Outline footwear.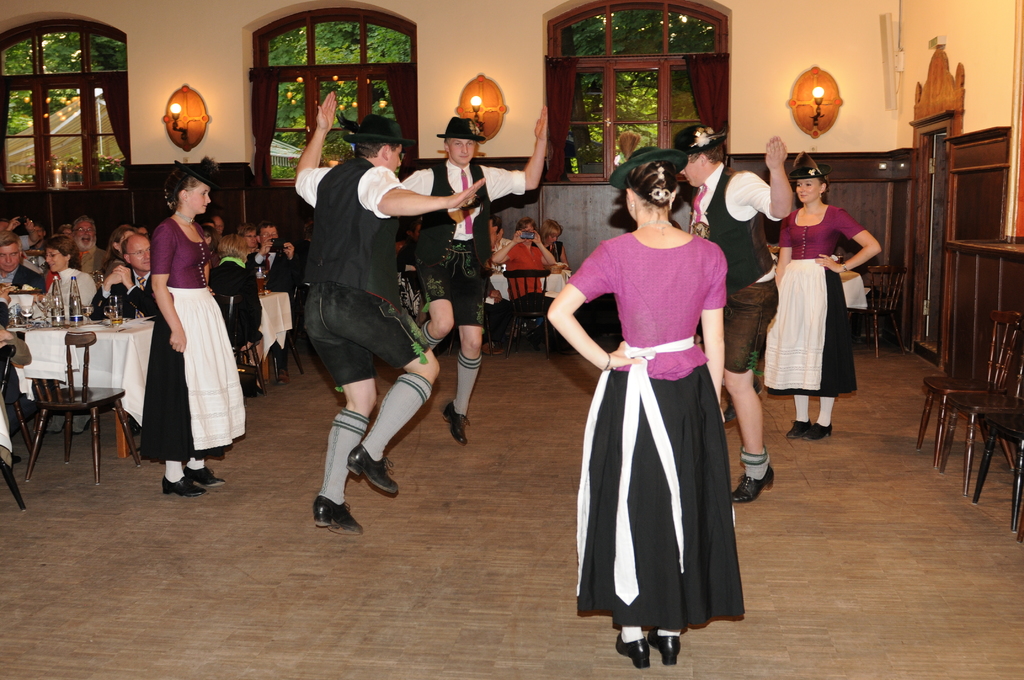
Outline: (x1=256, y1=385, x2=268, y2=393).
